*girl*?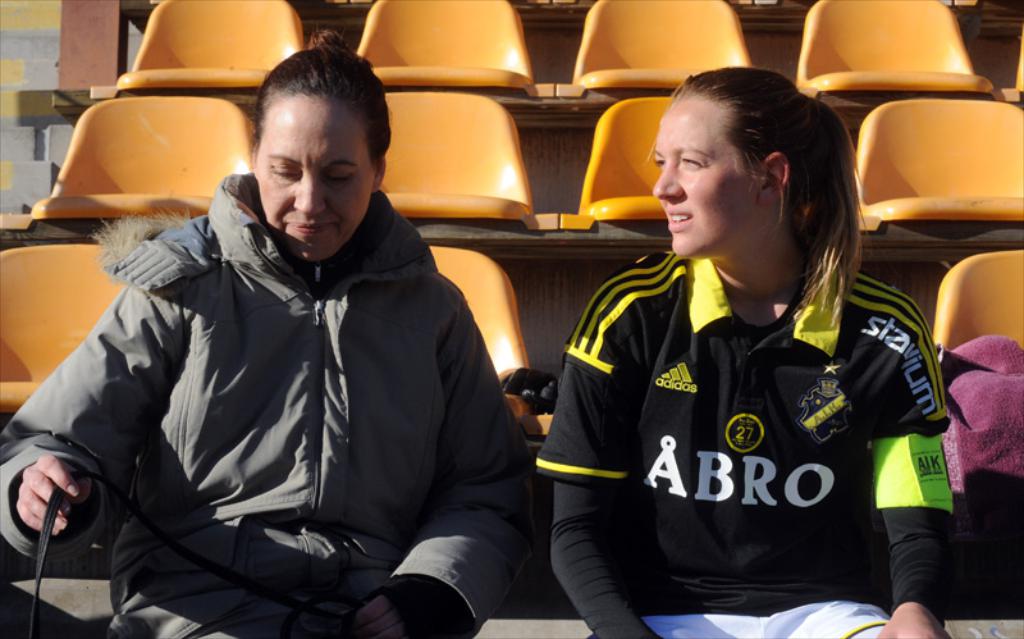
x1=0, y1=22, x2=530, y2=638
